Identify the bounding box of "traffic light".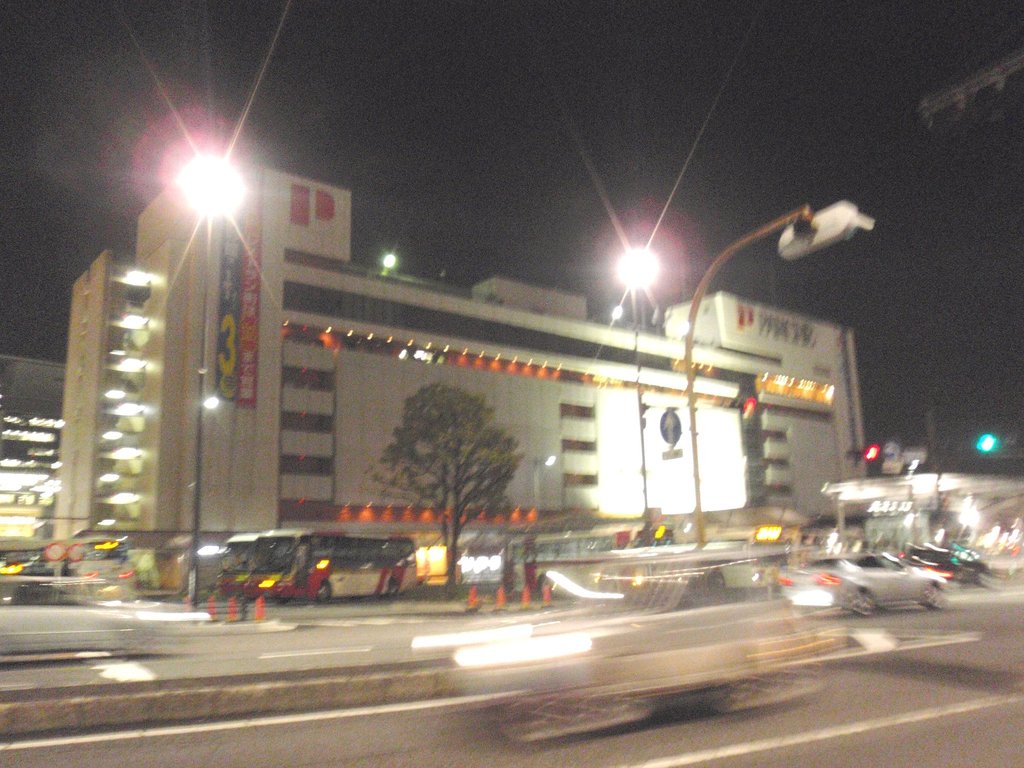
box(842, 447, 881, 463).
